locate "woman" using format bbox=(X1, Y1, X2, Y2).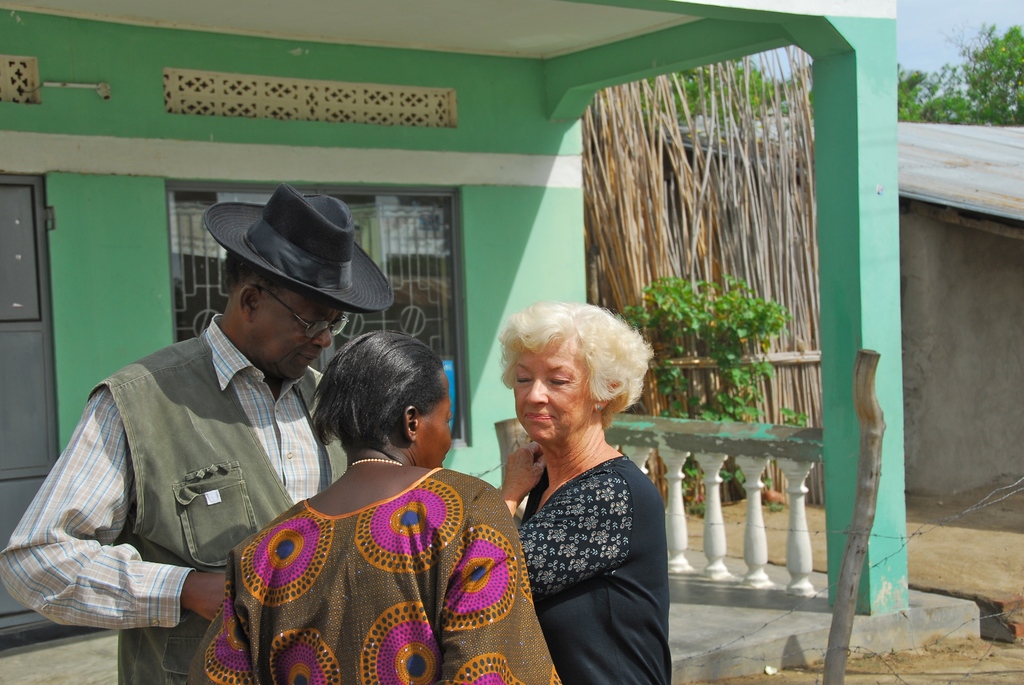
bbox=(188, 326, 561, 684).
